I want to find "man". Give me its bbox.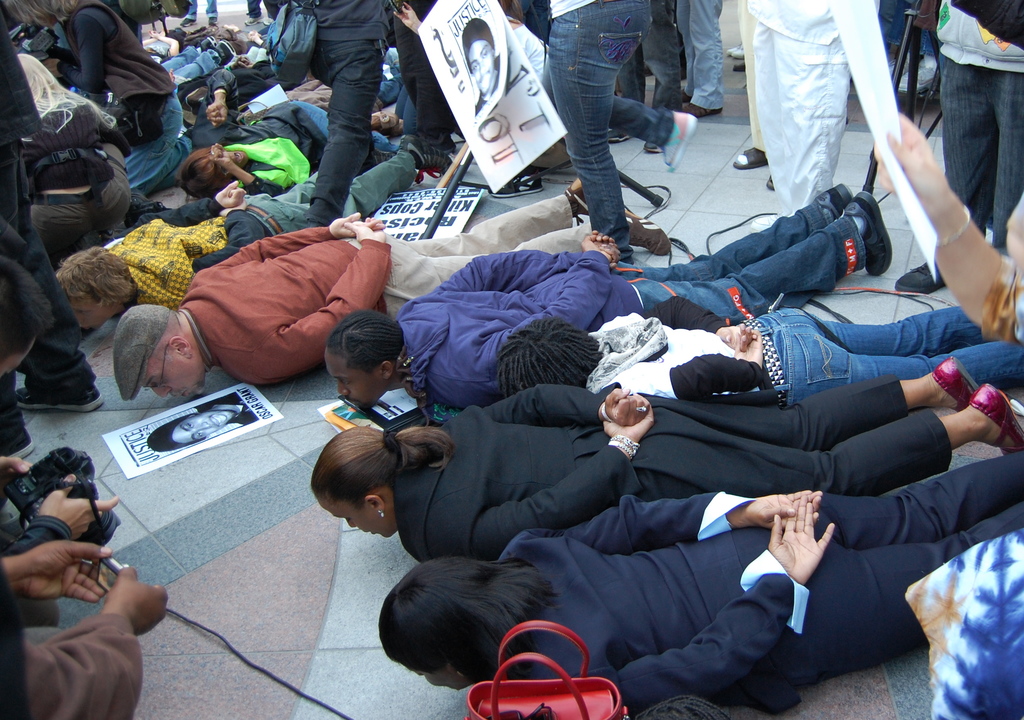
[left=324, top=179, right=895, bottom=414].
